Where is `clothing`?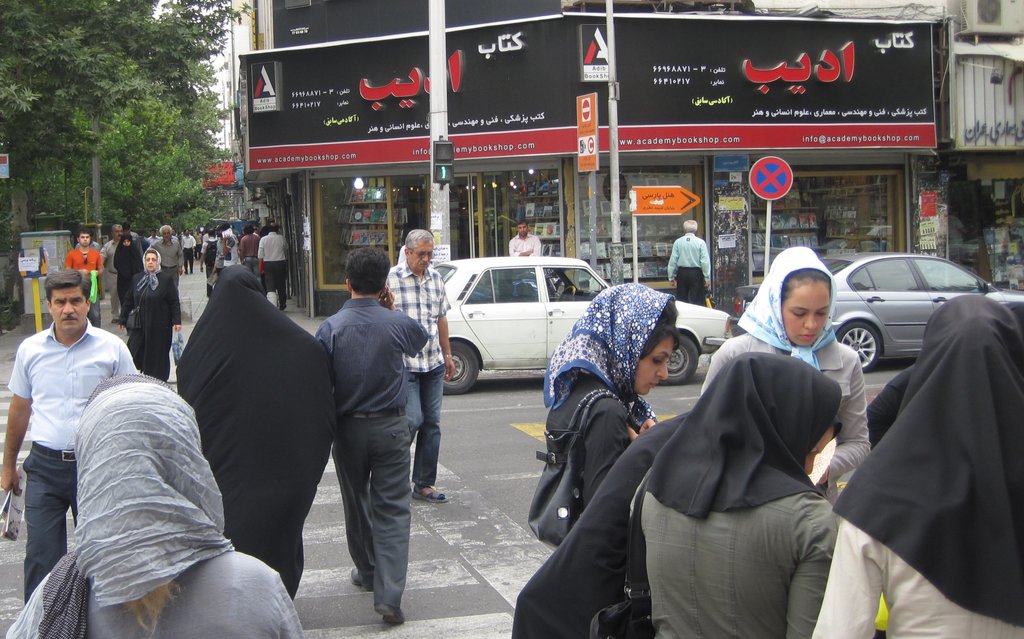
698 330 877 484.
